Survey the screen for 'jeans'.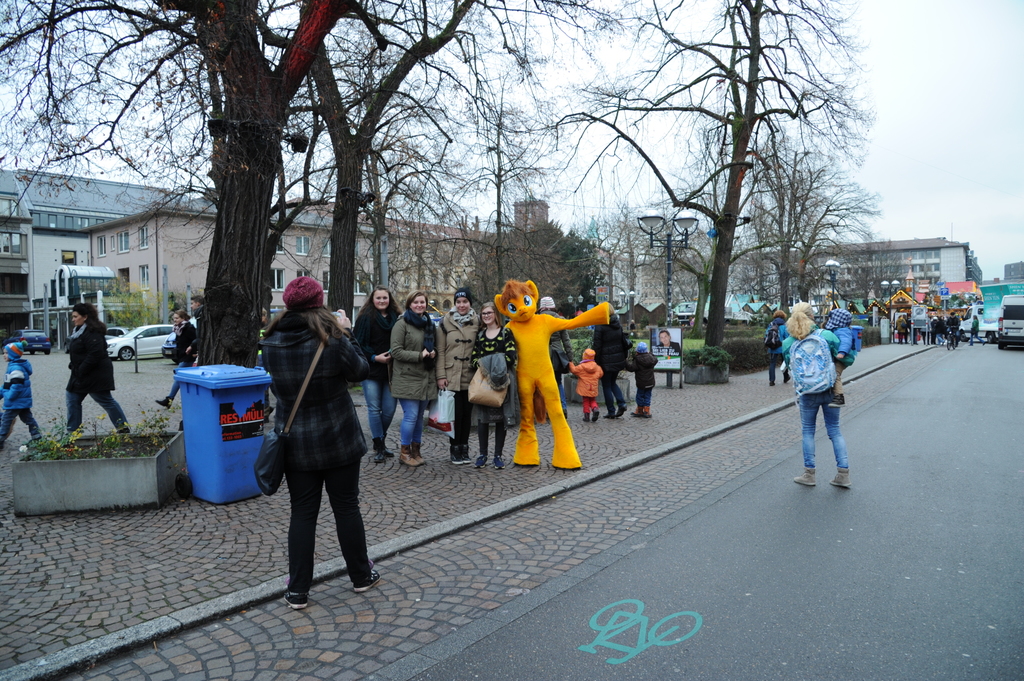
Survey found: 67 381 132 437.
